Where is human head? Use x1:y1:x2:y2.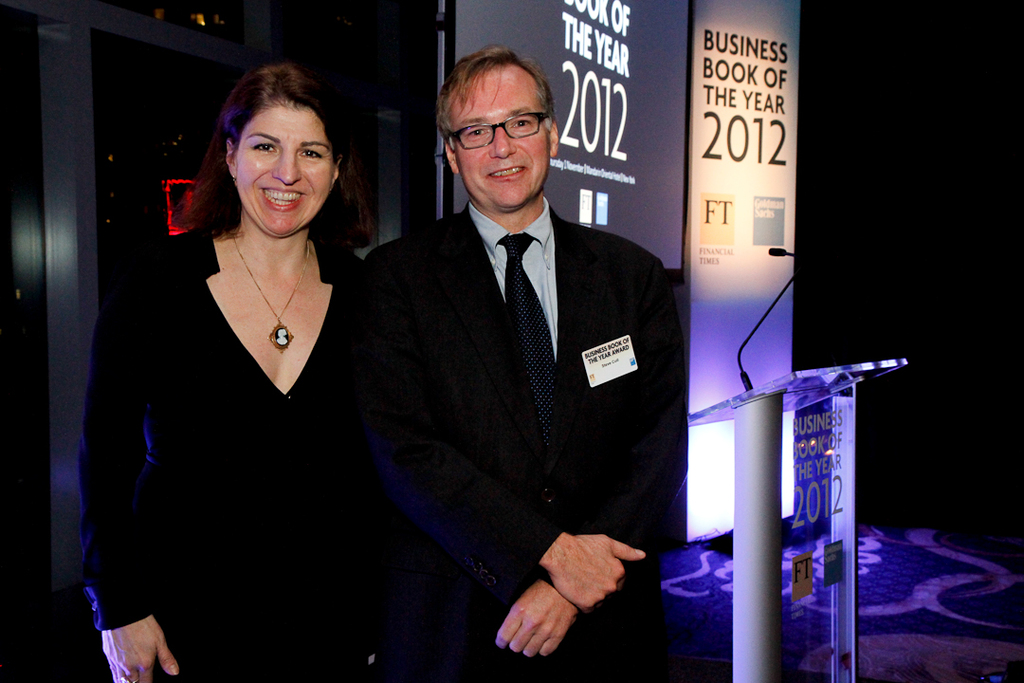
186:53:348:231.
